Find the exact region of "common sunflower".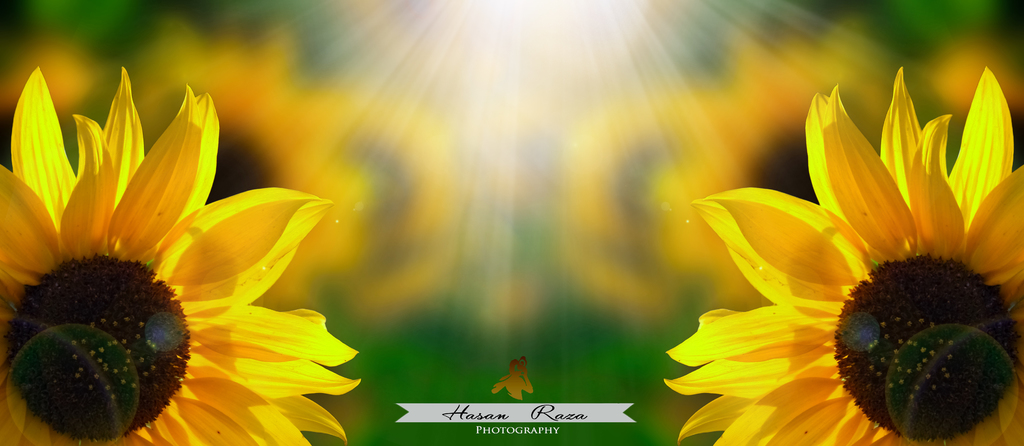
Exact region: pyautogui.locateOnScreen(650, 65, 1023, 445).
